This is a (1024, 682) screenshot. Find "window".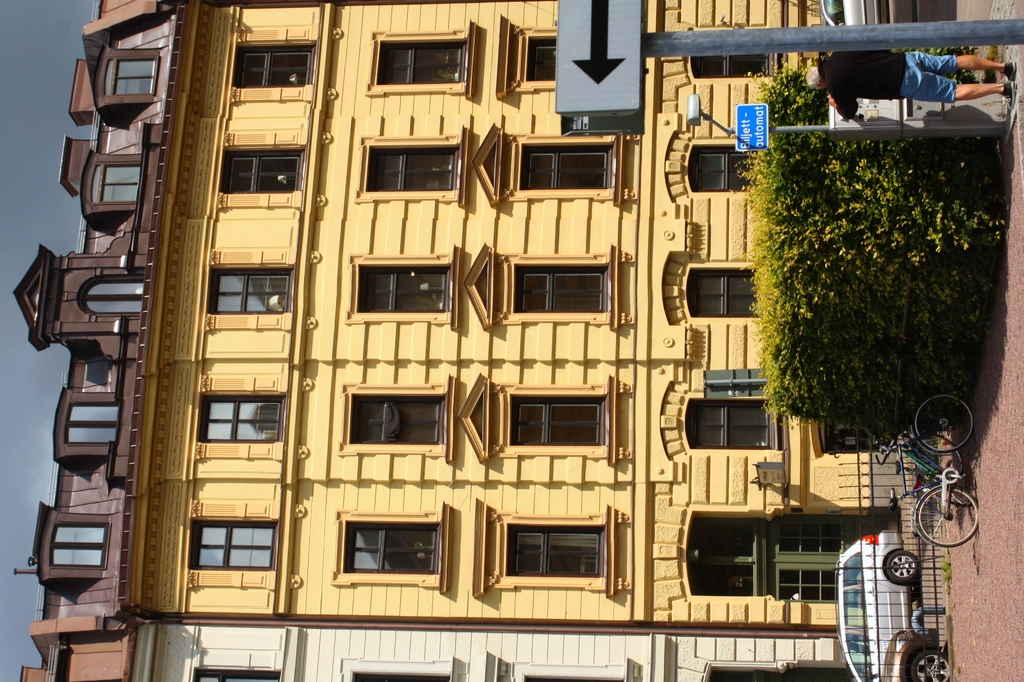
Bounding box: <region>193, 521, 280, 566</region>.
